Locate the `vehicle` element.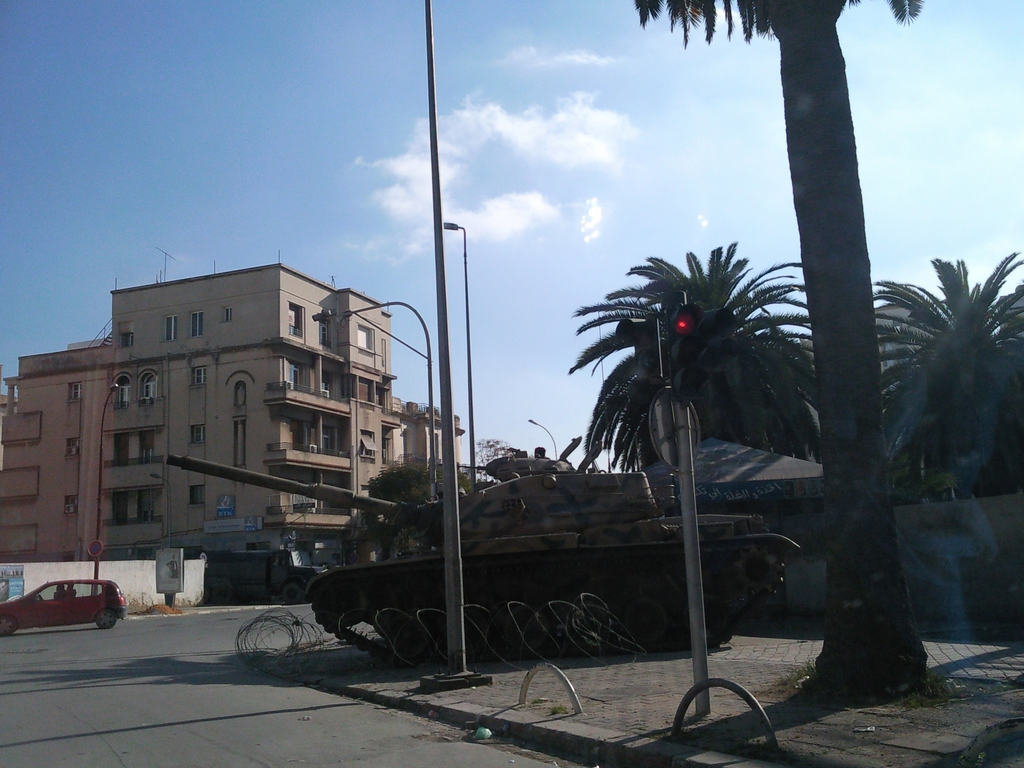
Element bbox: [x1=159, y1=426, x2=771, y2=651].
